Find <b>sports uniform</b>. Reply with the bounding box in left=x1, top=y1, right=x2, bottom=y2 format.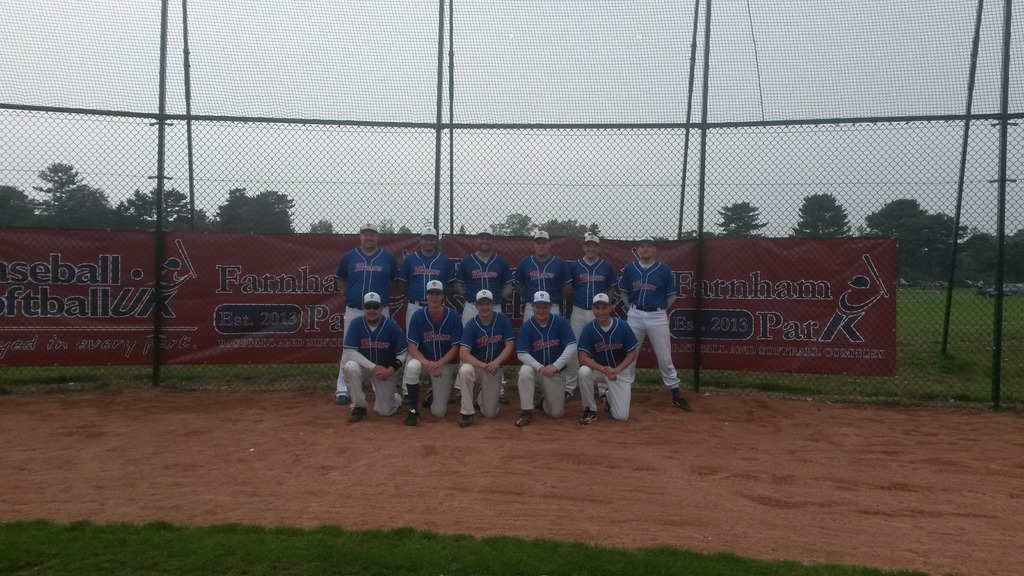
left=517, top=314, right=582, bottom=422.
